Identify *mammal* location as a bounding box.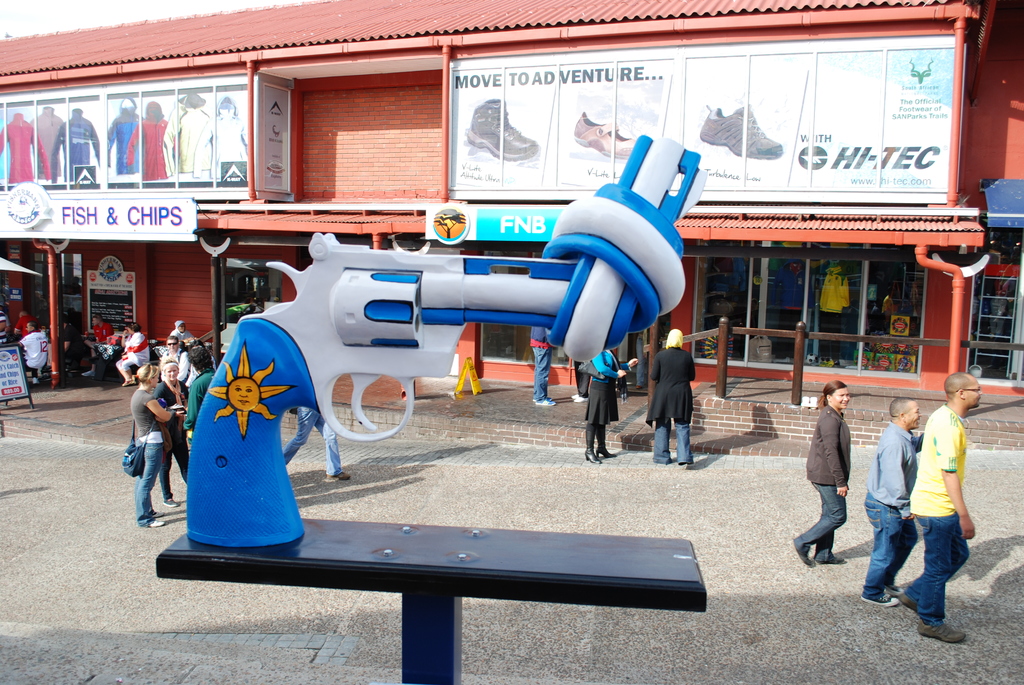
(584,349,636,466).
